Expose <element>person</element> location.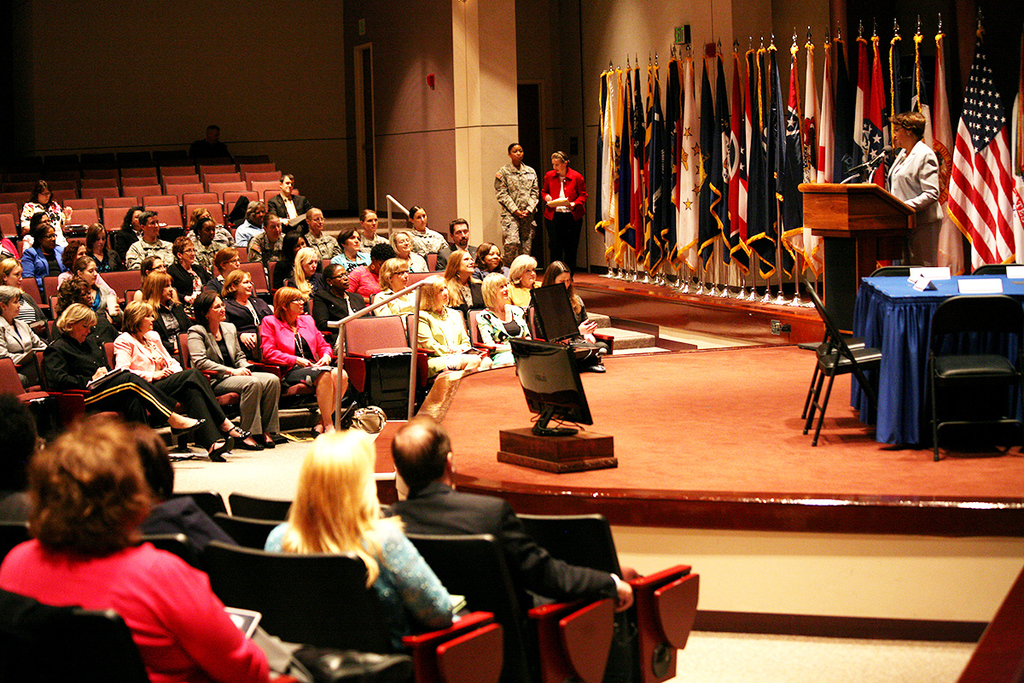
Exposed at rect(255, 213, 288, 255).
